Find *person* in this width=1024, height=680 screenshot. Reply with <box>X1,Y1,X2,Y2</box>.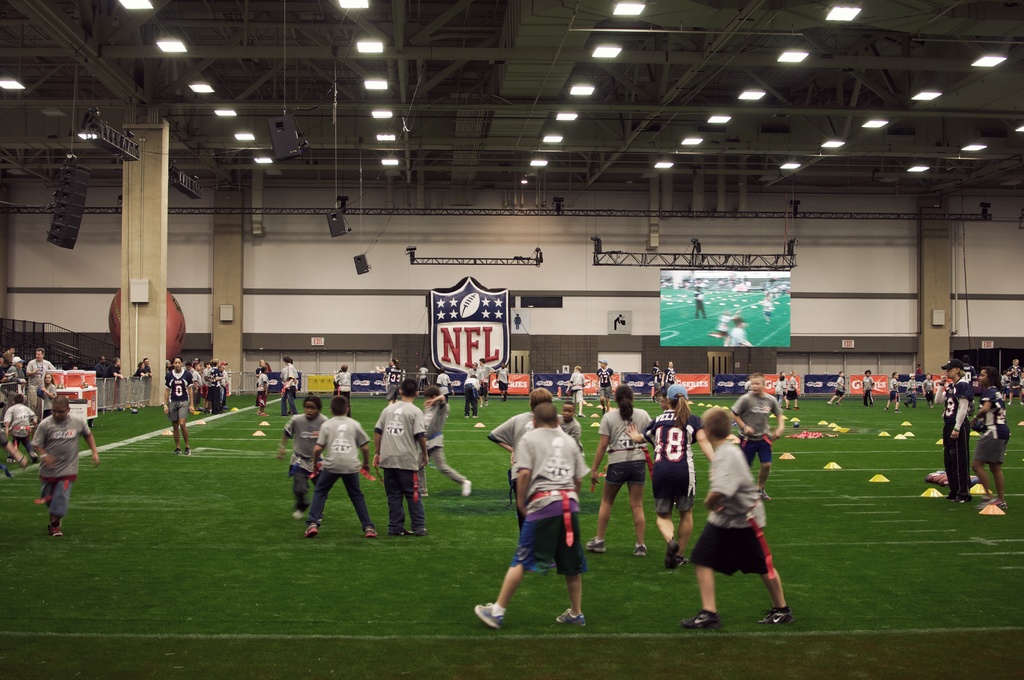
<box>595,387,650,560</box>.
